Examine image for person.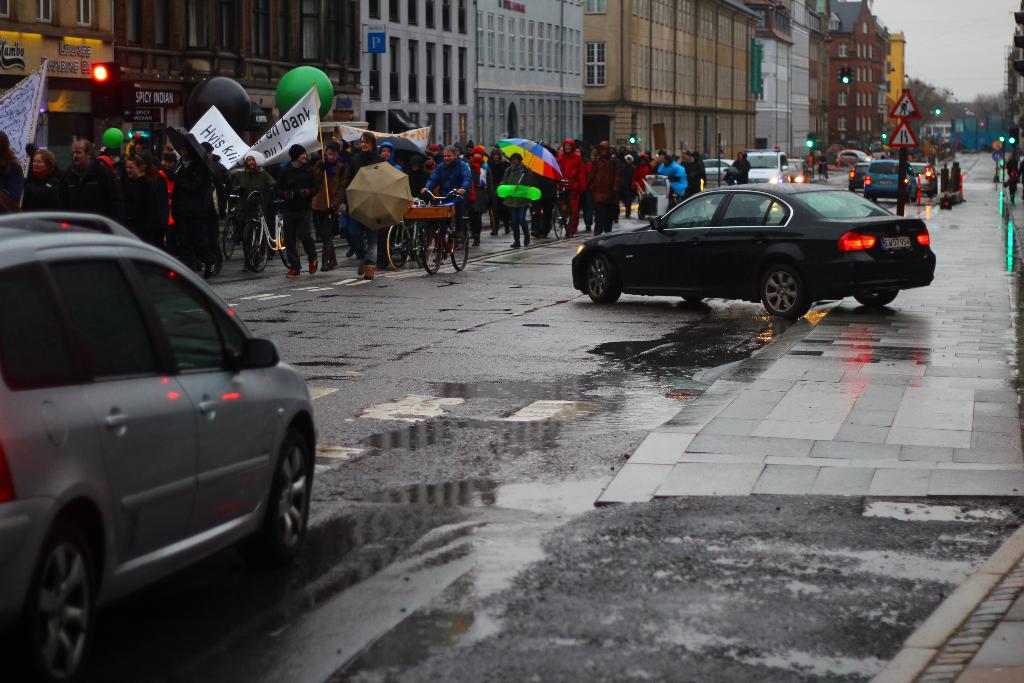
Examination result: left=1002, top=169, right=1018, bottom=201.
